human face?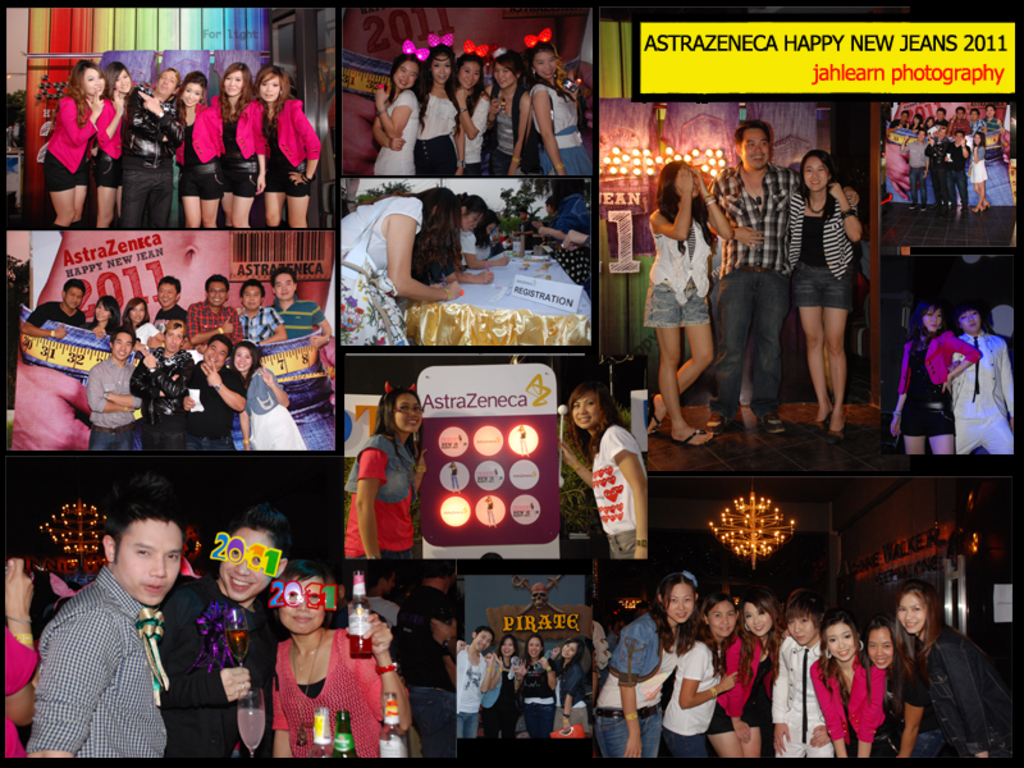
region(205, 339, 227, 370)
